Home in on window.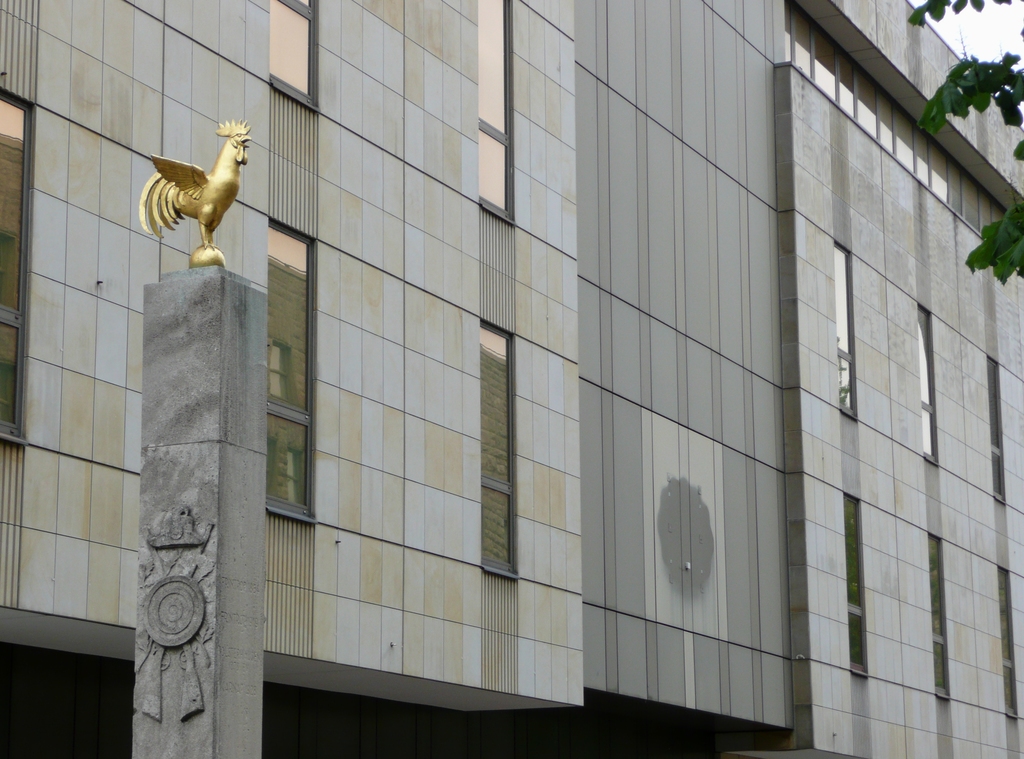
Homed in at [left=986, top=354, right=1007, bottom=503].
